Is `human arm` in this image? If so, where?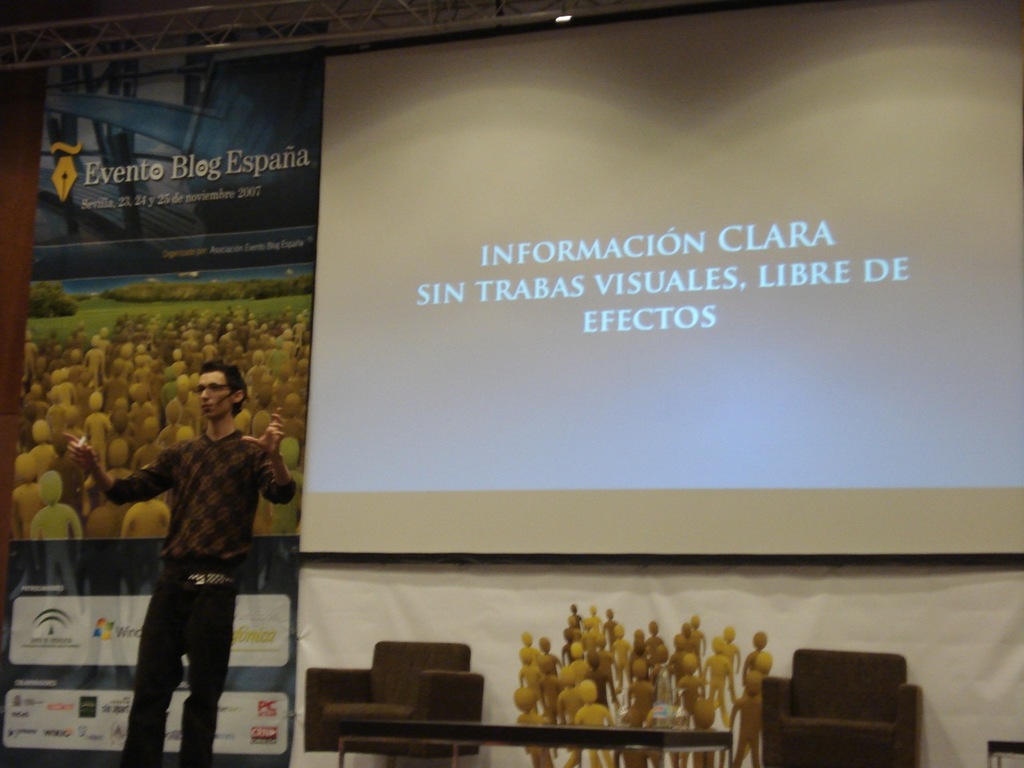
Yes, at (66,434,174,506).
